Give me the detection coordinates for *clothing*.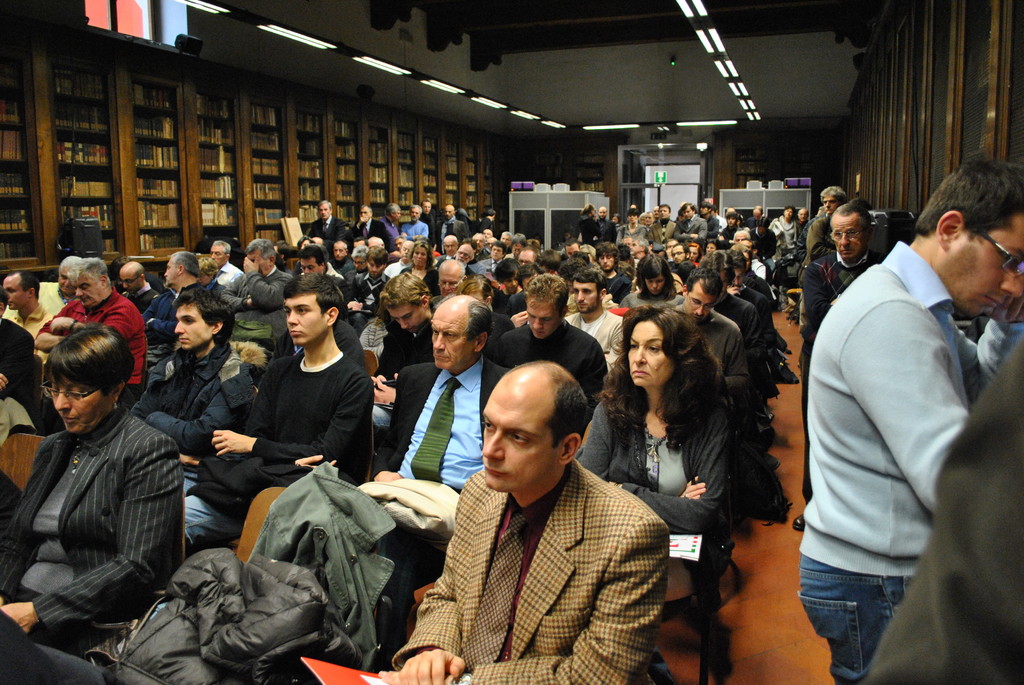
Rect(719, 223, 736, 247).
